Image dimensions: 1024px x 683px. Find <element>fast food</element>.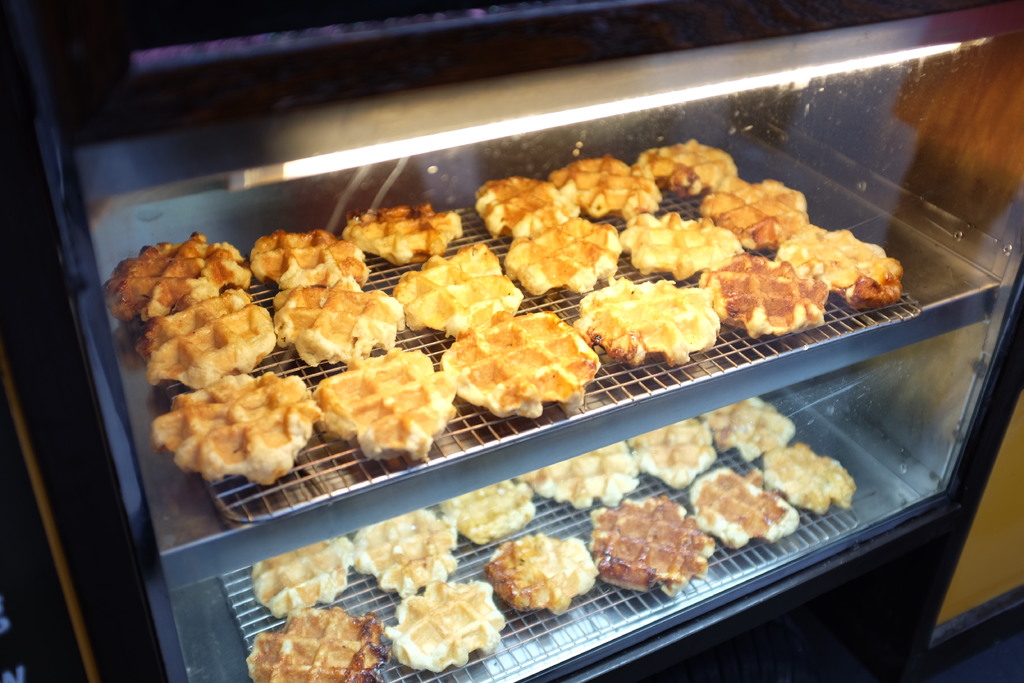
153, 369, 309, 482.
